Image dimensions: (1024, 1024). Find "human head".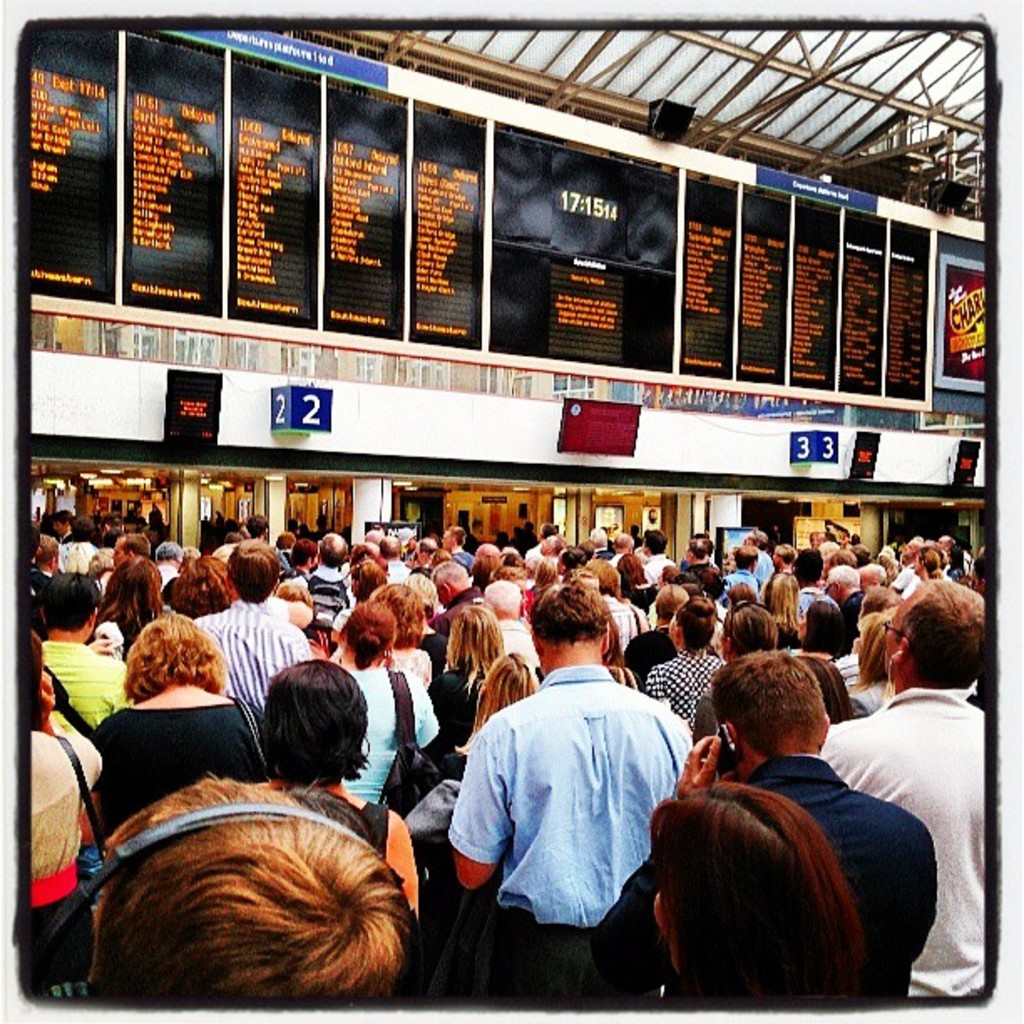
l=853, t=581, r=897, b=629.
